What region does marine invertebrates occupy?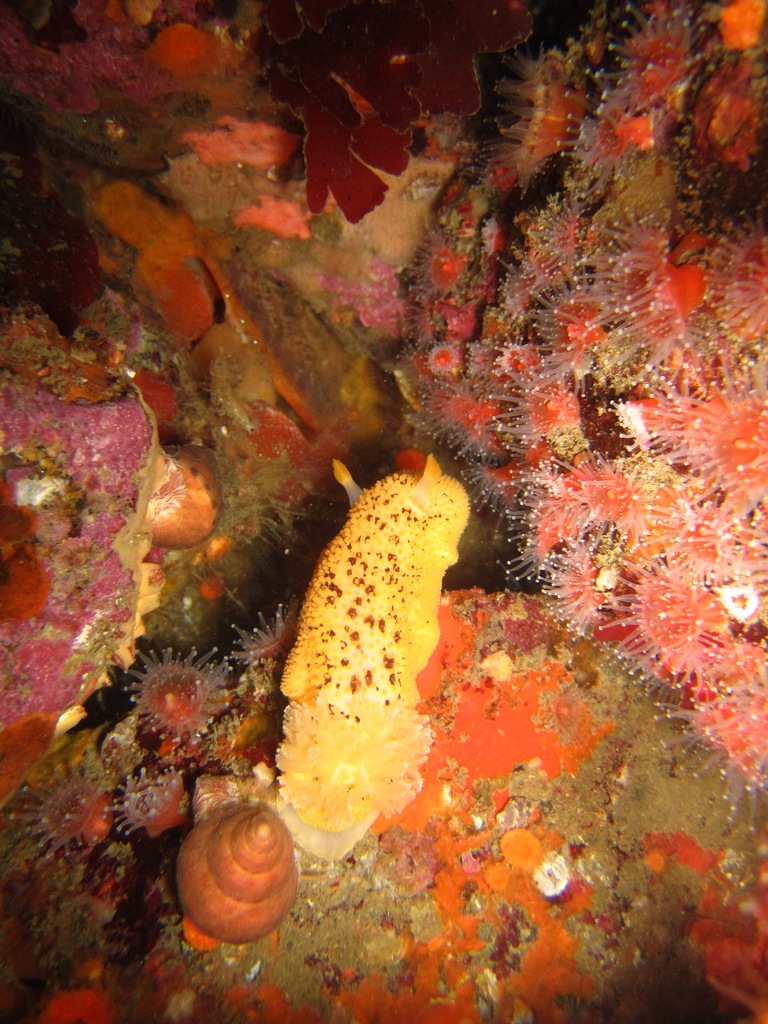
<bbox>413, 337, 464, 380</bbox>.
